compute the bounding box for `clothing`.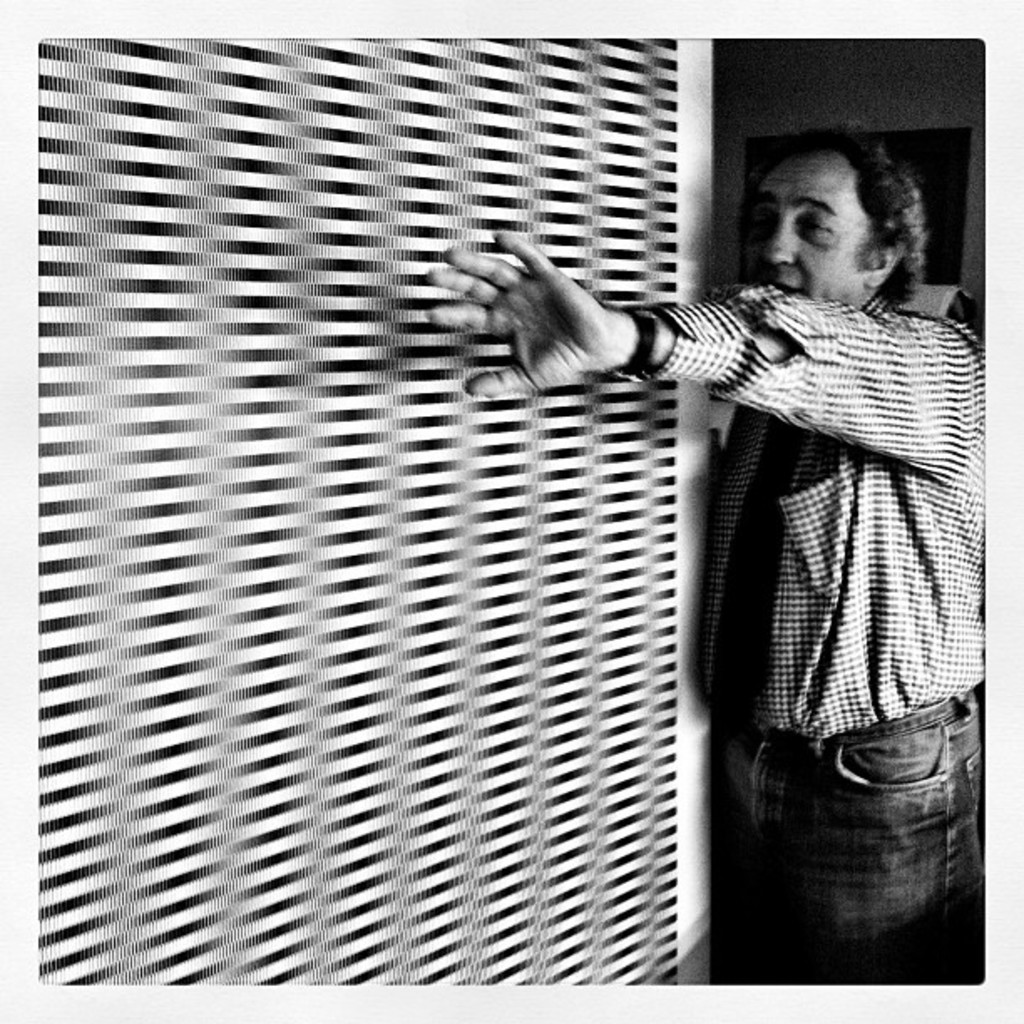
x1=634 y1=276 x2=1017 y2=999.
